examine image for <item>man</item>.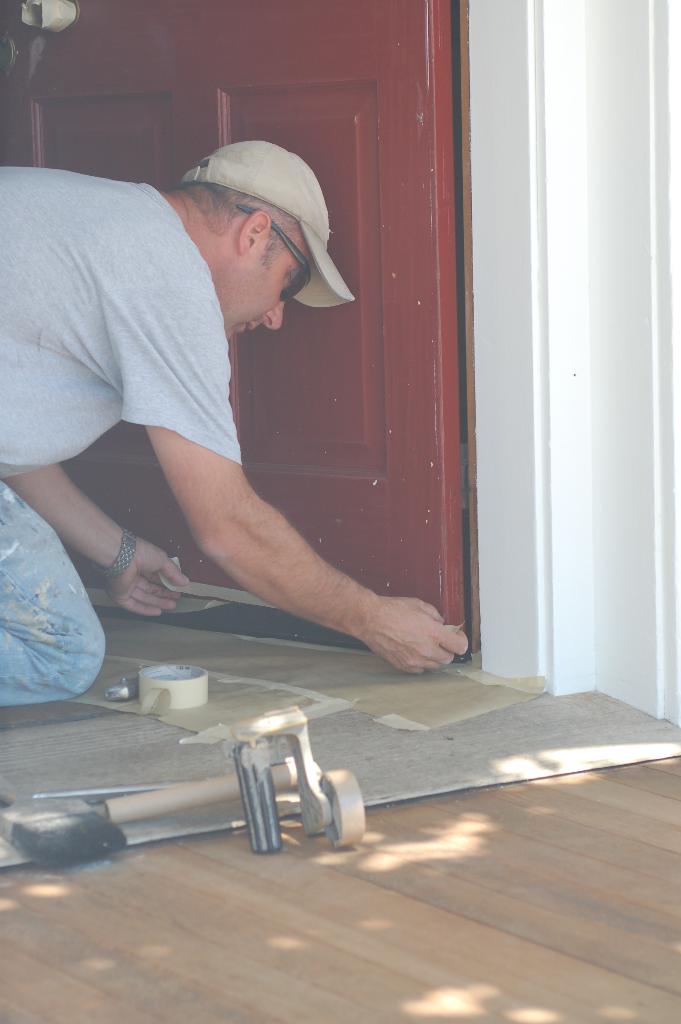
Examination result: x1=33 y1=102 x2=463 y2=737.
